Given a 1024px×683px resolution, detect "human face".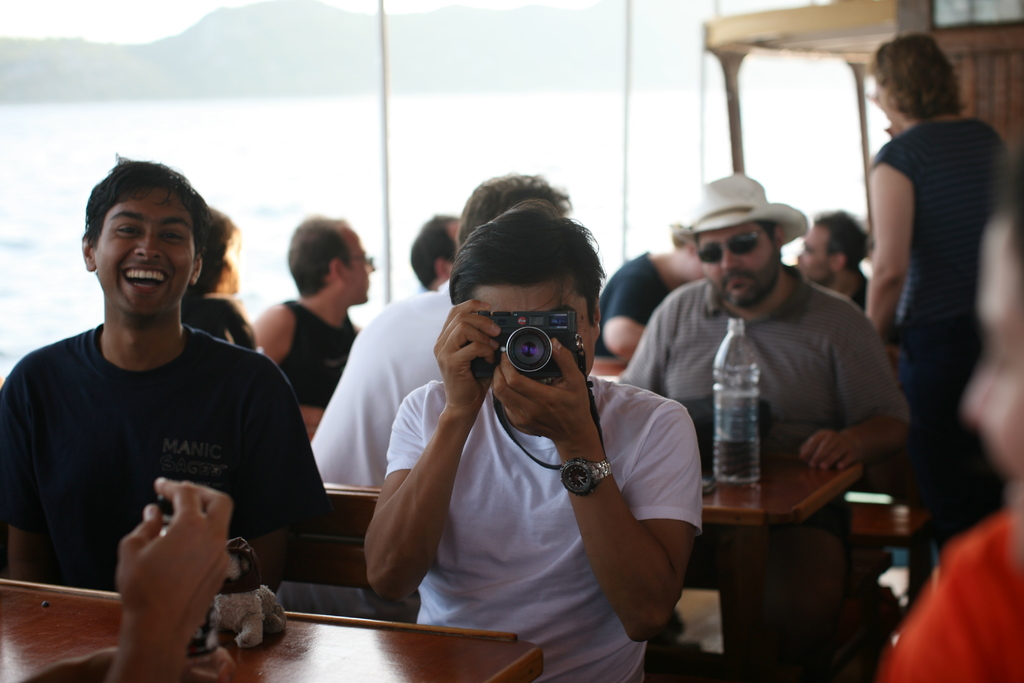
471/283/598/378.
